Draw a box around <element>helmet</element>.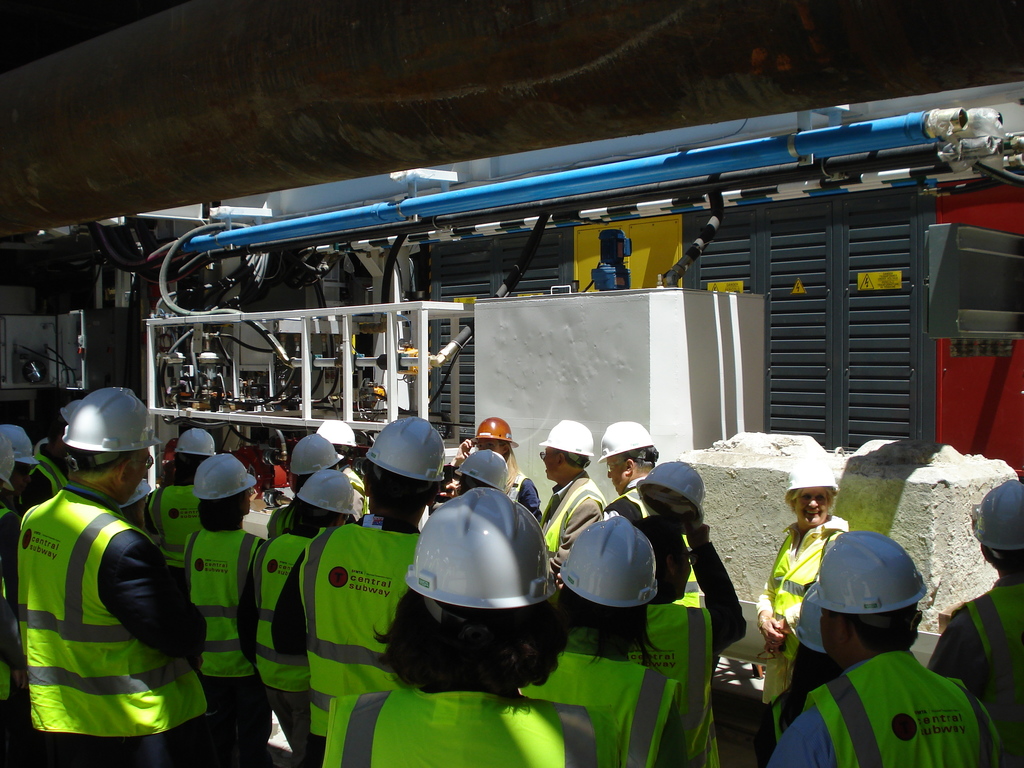
(x1=538, y1=415, x2=596, y2=455).
